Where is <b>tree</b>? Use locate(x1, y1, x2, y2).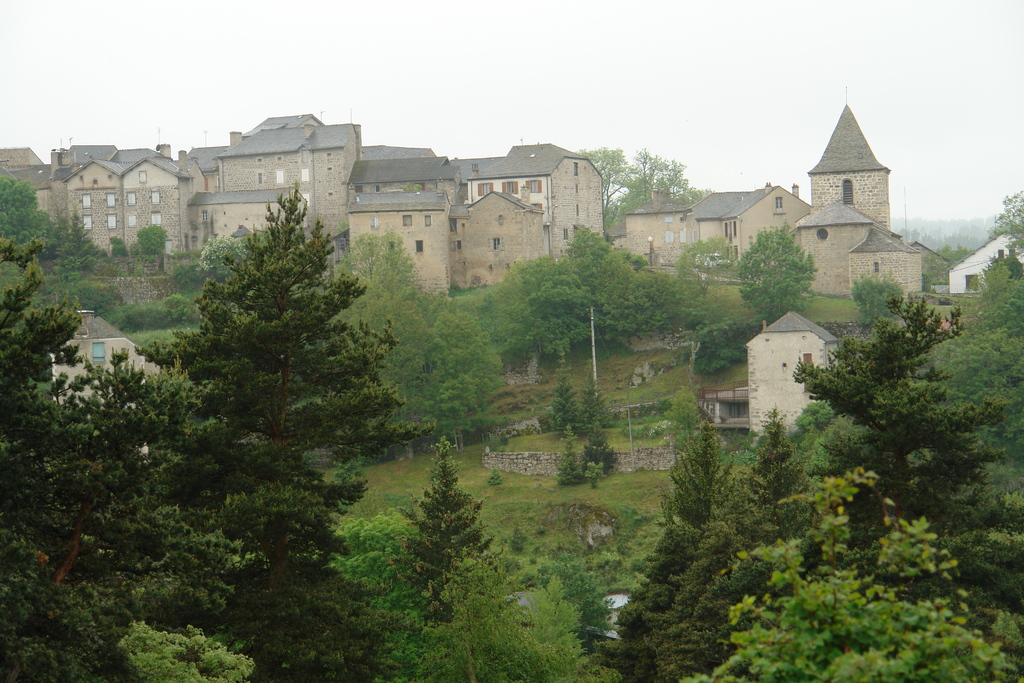
locate(116, 618, 254, 682).
